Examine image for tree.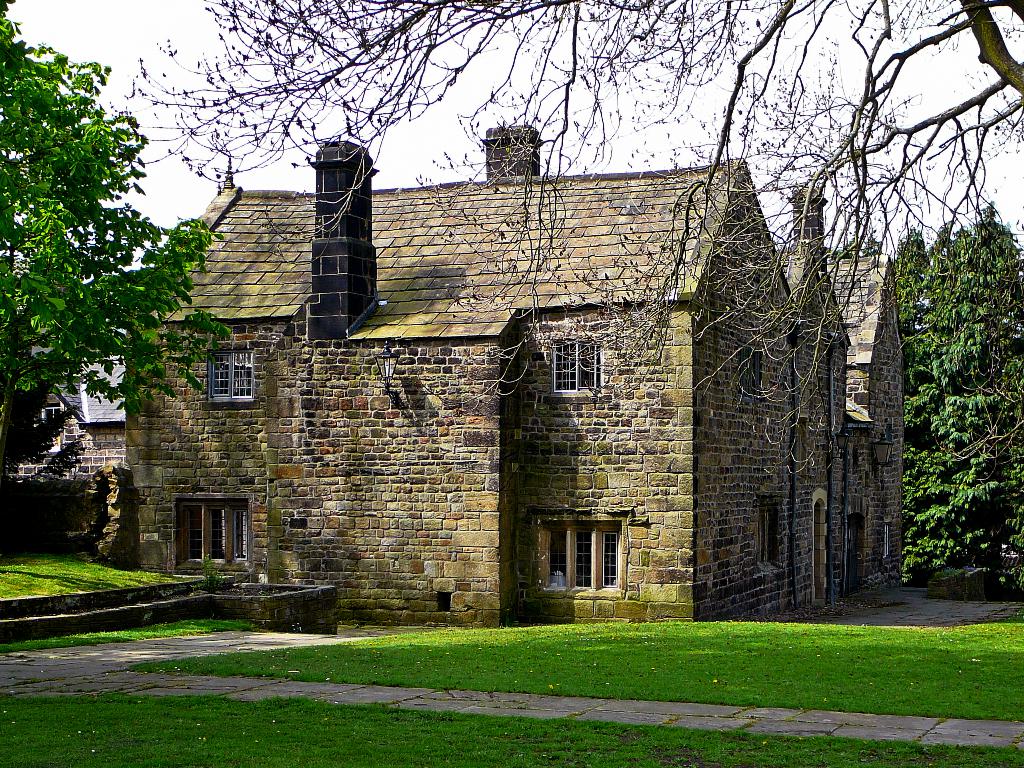
Examination result: rect(900, 166, 1004, 598).
